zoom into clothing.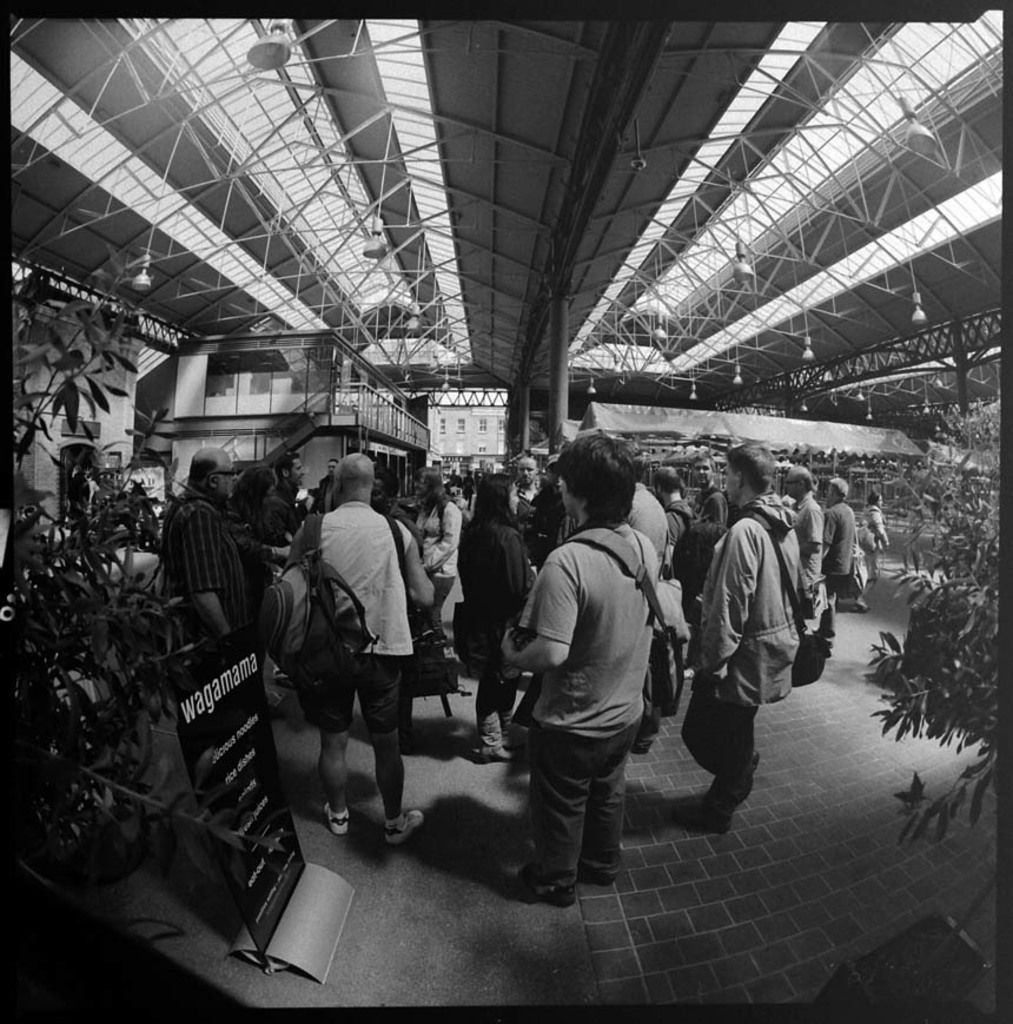
Zoom target: (x1=628, y1=482, x2=666, y2=566).
